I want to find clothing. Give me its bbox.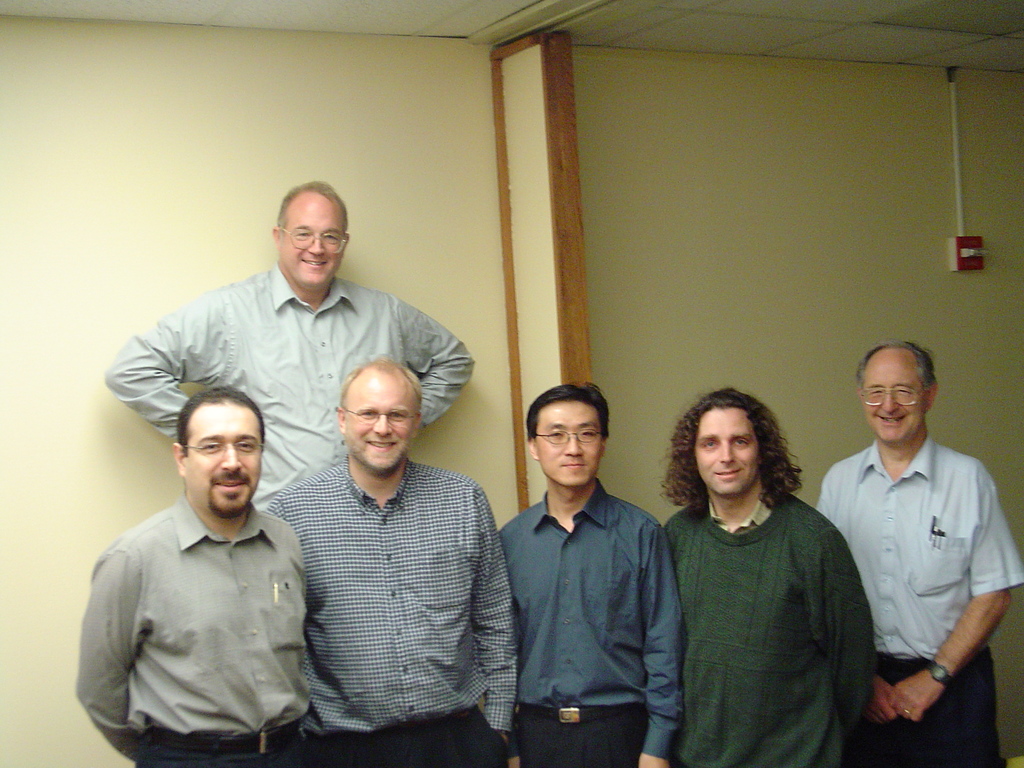
x1=102 y1=260 x2=474 y2=511.
